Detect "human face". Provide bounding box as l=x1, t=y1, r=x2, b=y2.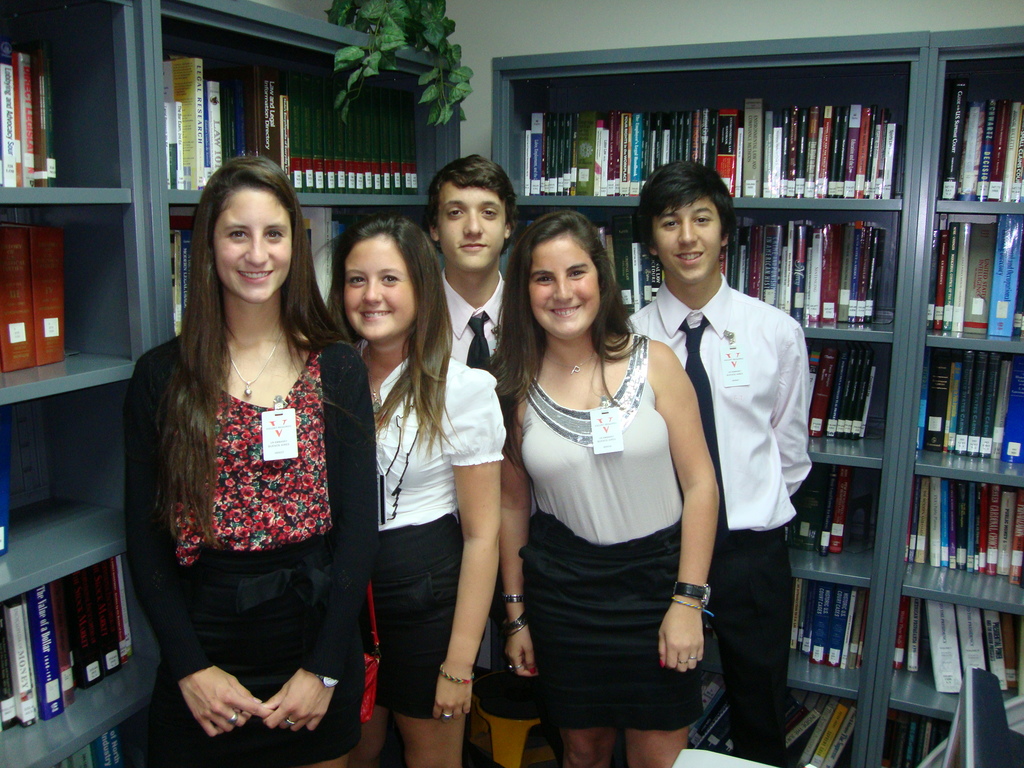
l=214, t=189, r=292, b=303.
